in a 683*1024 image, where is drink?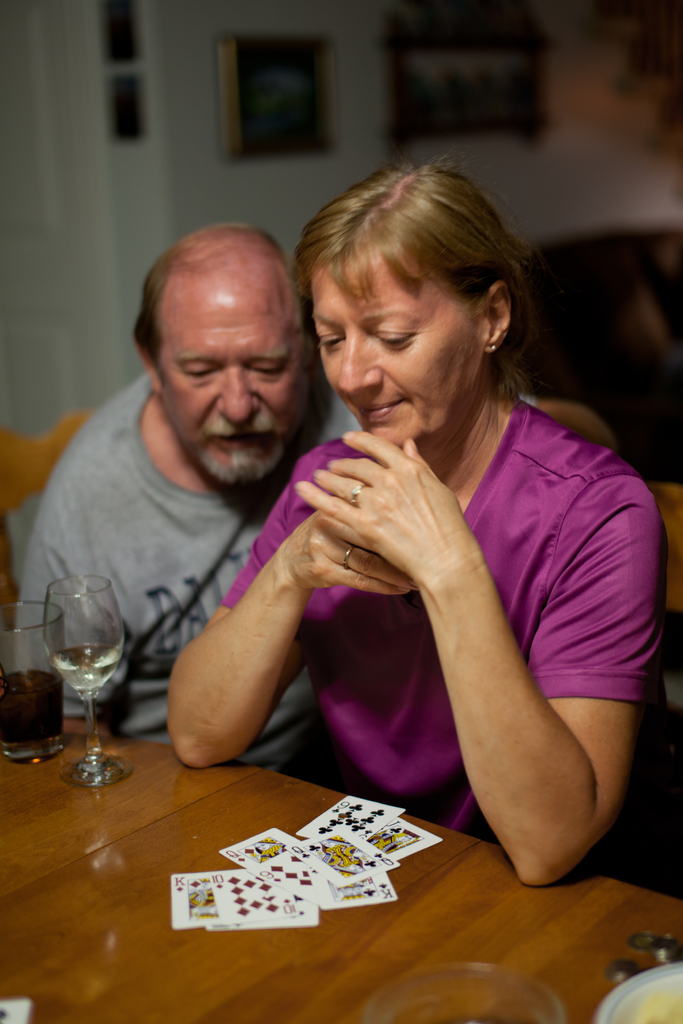
(x1=33, y1=563, x2=136, y2=781).
